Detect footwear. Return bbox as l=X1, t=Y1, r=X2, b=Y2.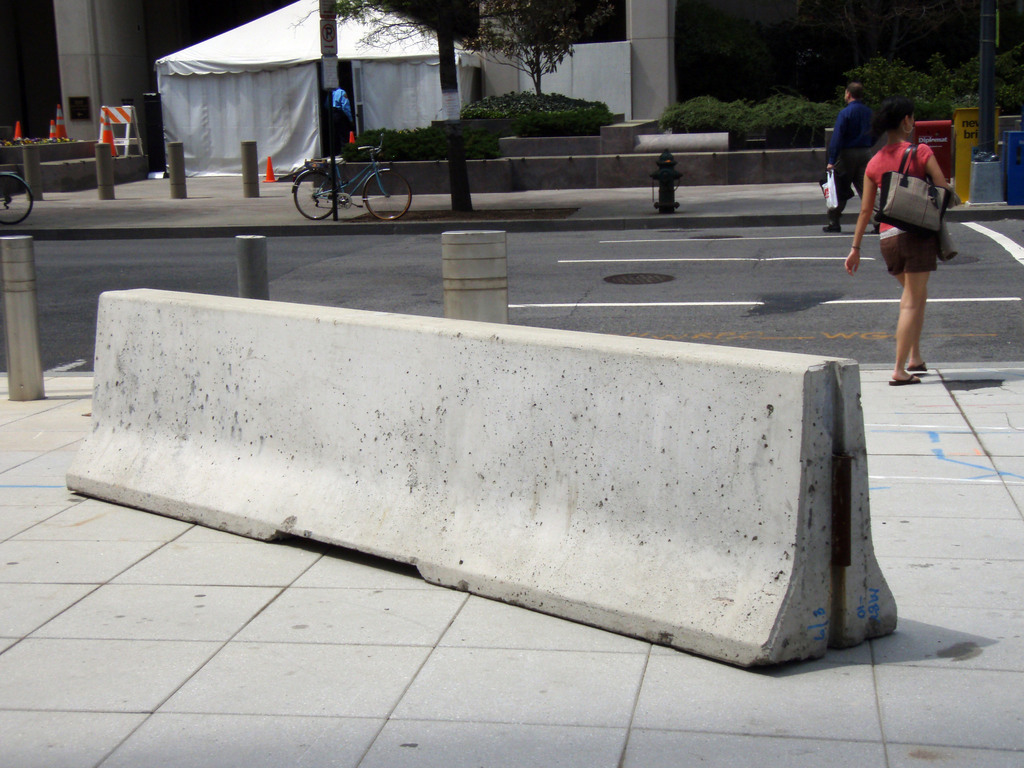
l=824, t=220, r=838, b=234.
